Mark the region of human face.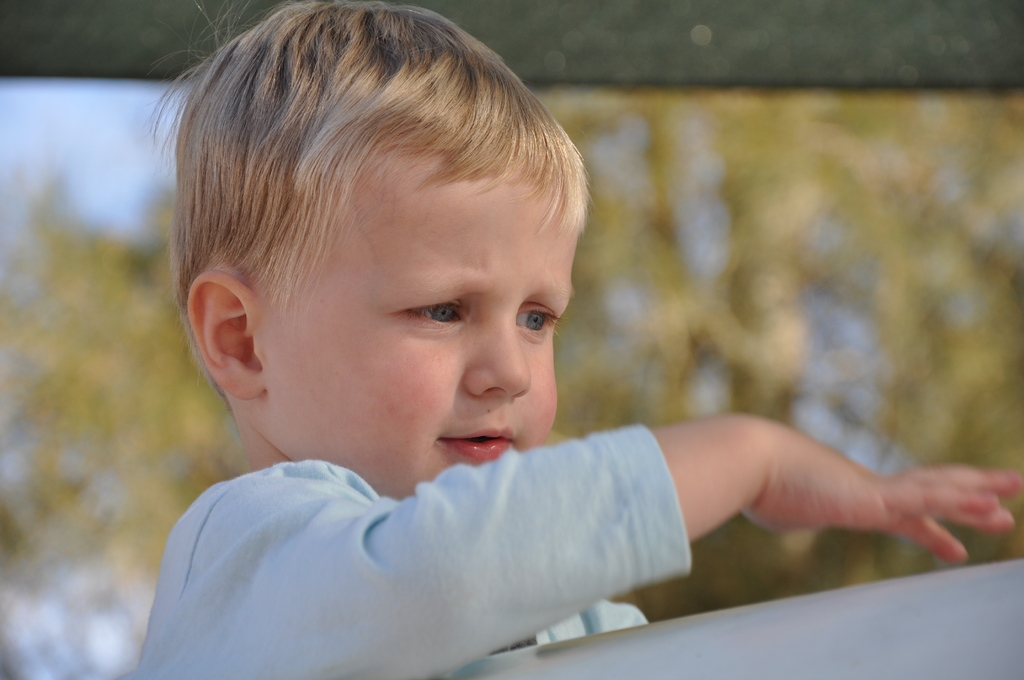
Region: (x1=254, y1=159, x2=574, y2=501).
